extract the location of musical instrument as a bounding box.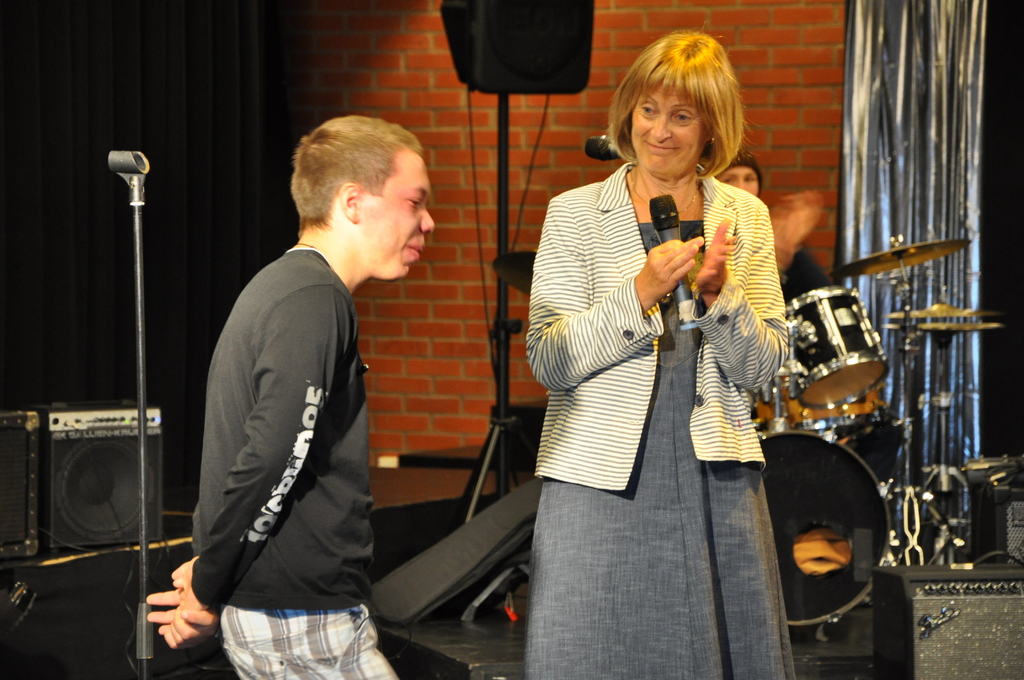
region(885, 299, 996, 316).
